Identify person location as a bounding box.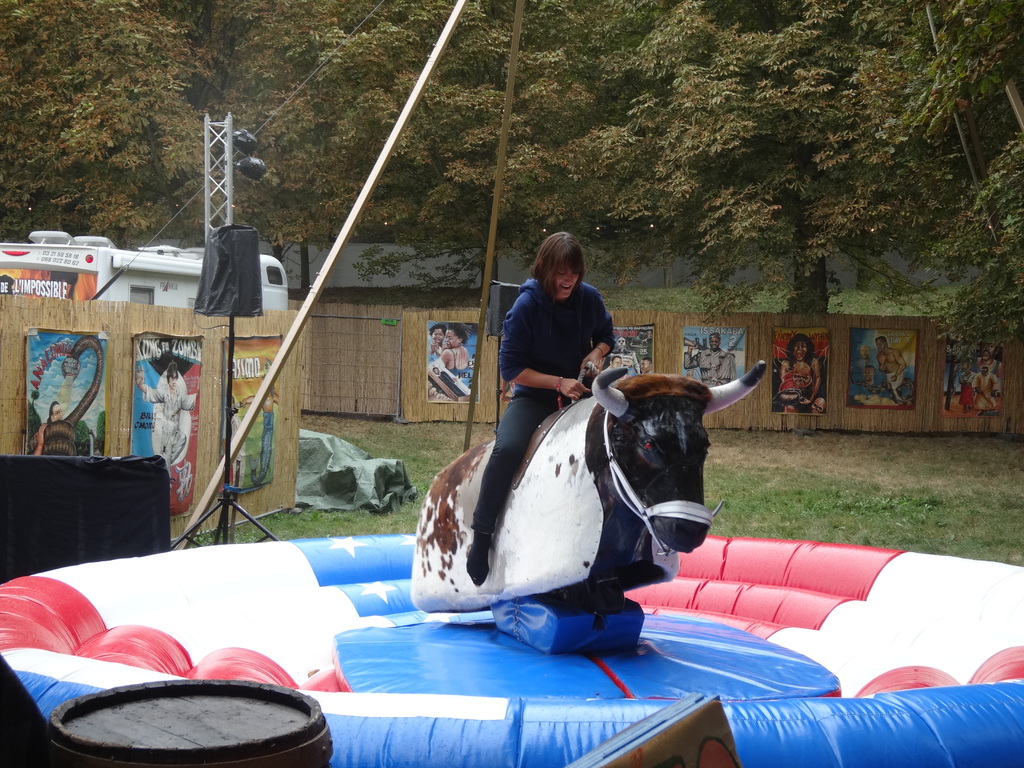
pyautogui.locateOnScreen(682, 329, 737, 386).
